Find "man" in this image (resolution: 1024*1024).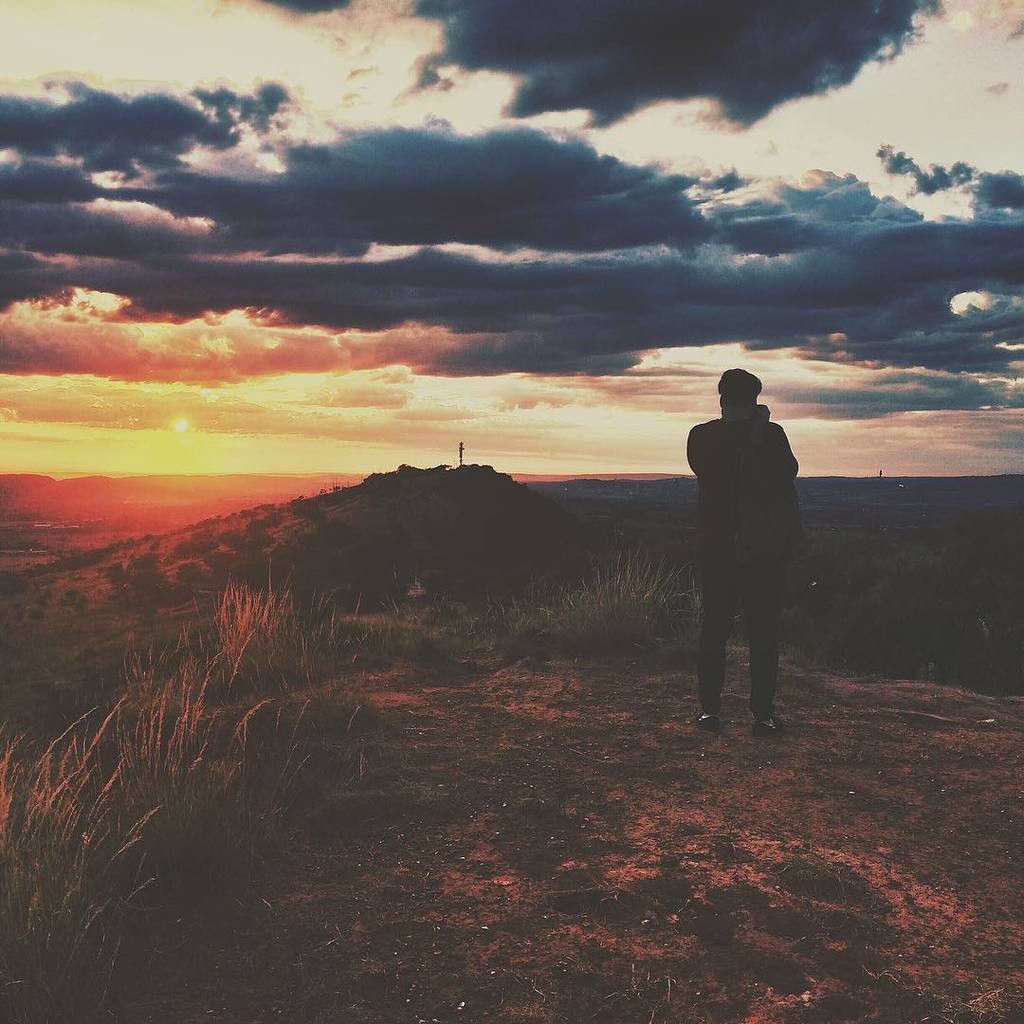
bbox=(672, 357, 802, 739).
